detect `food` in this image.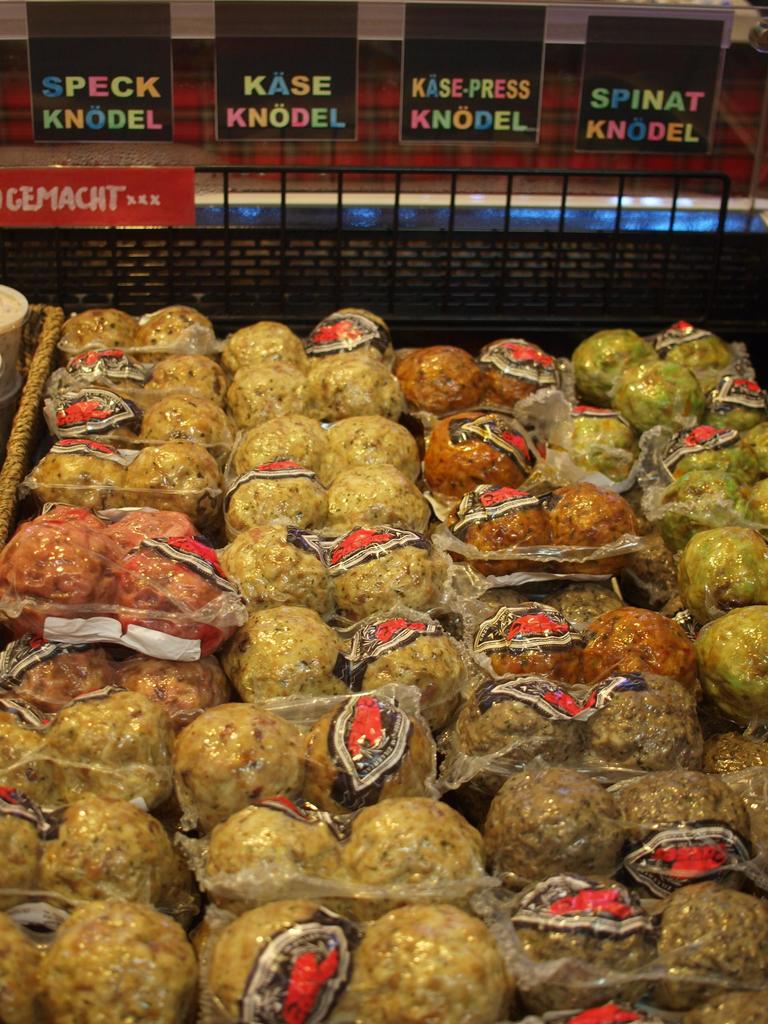
Detection: BBox(458, 497, 555, 564).
